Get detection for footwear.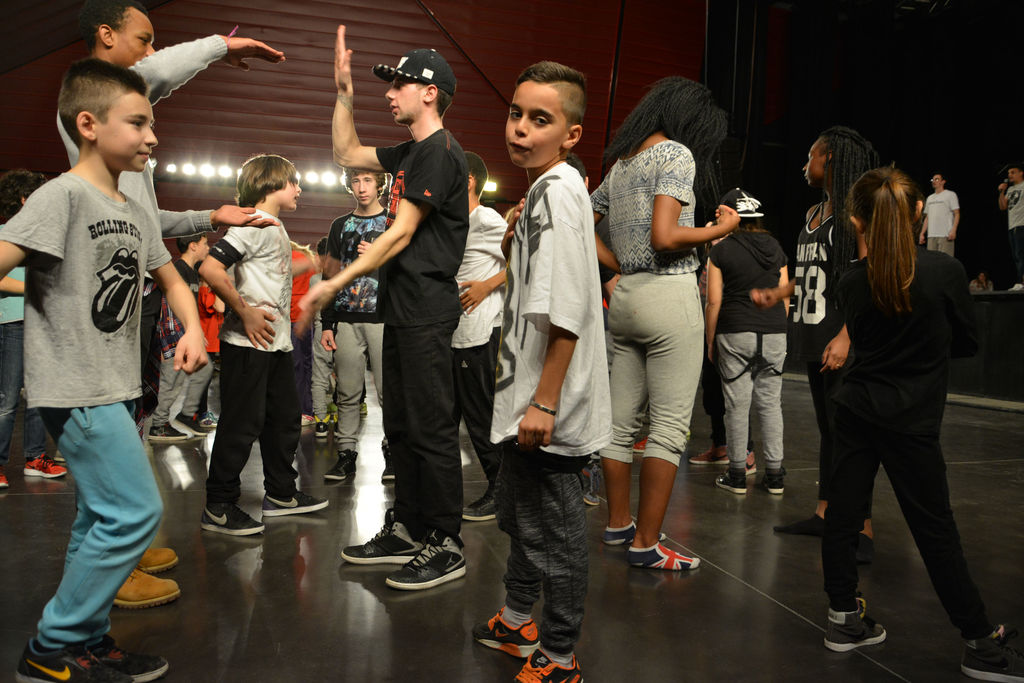
Detection: [left=108, top=563, right=184, bottom=612].
